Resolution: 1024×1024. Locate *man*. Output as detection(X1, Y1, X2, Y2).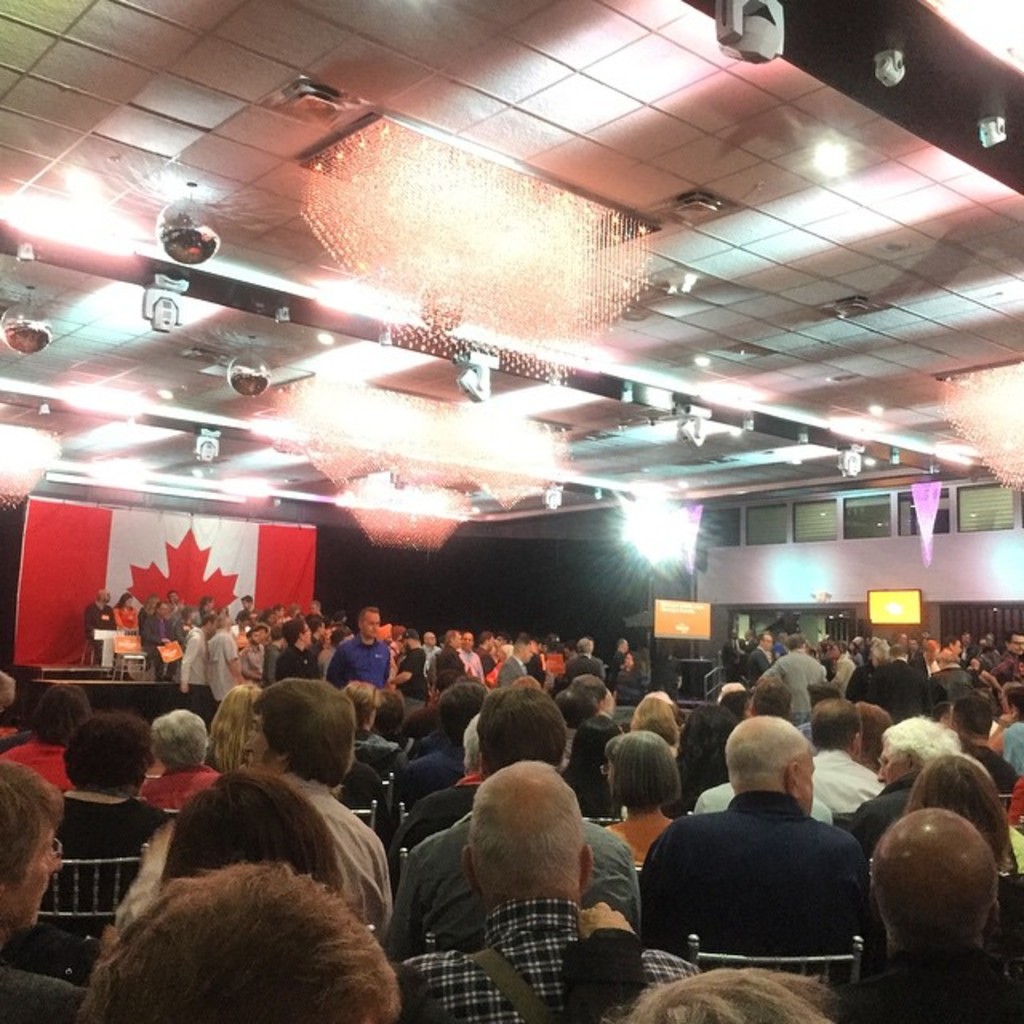
detection(494, 638, 526, 698).
